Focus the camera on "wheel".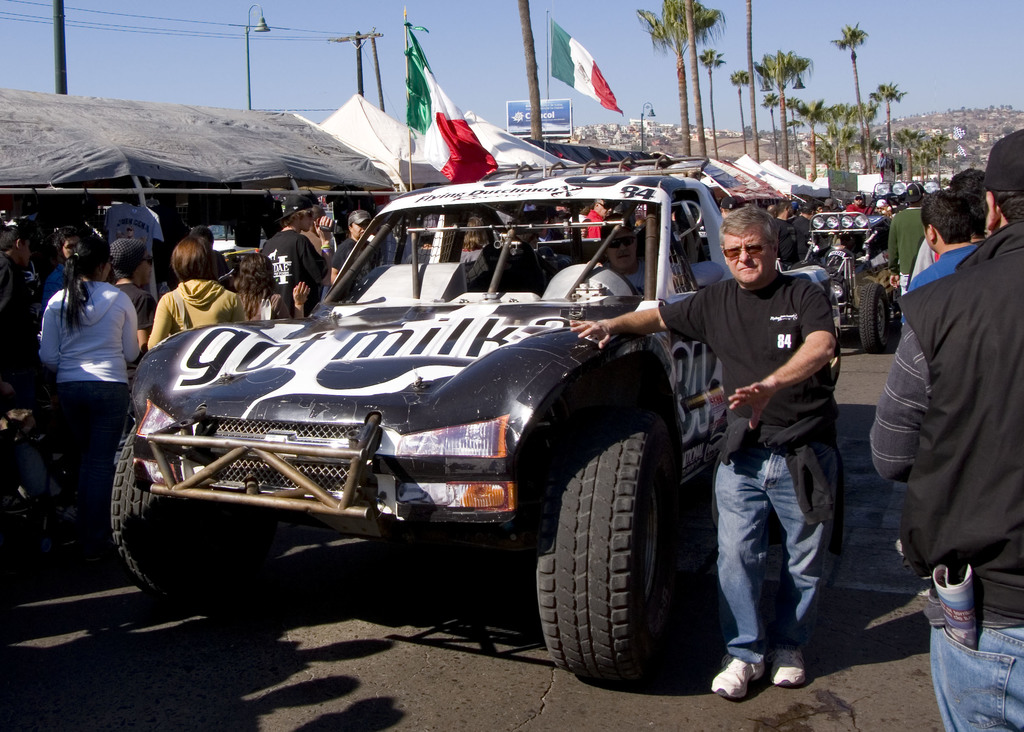
Focus region: 545,419,687,687.
